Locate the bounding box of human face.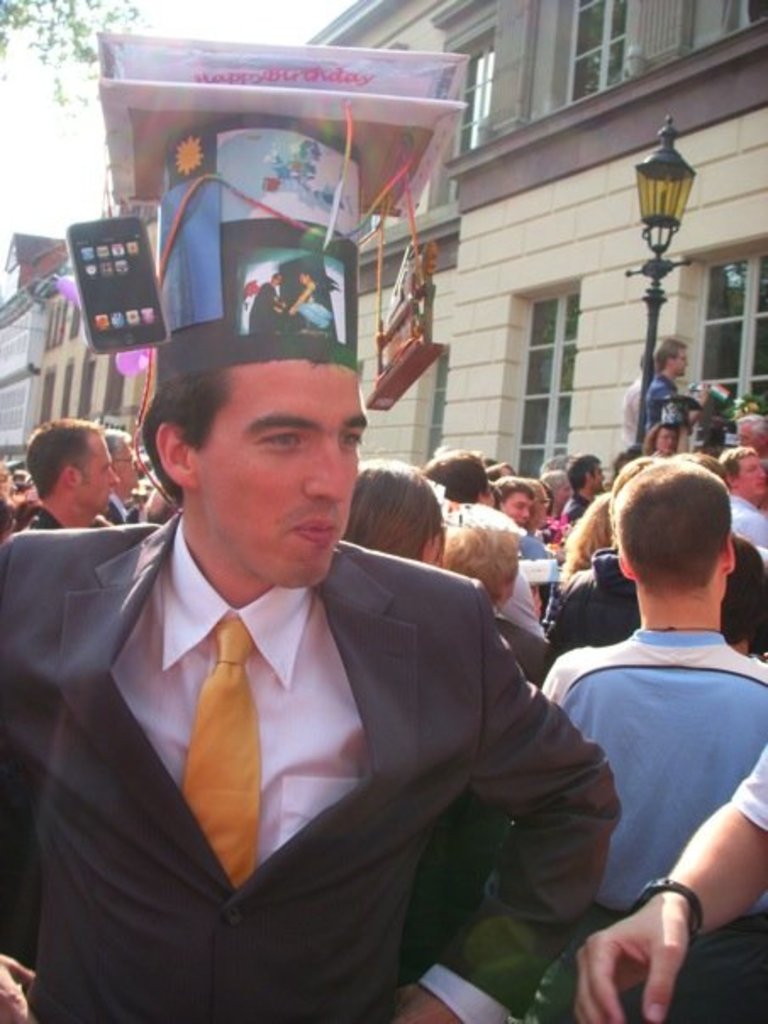
Bounding box: bbox(78, 434, 117, 512).
